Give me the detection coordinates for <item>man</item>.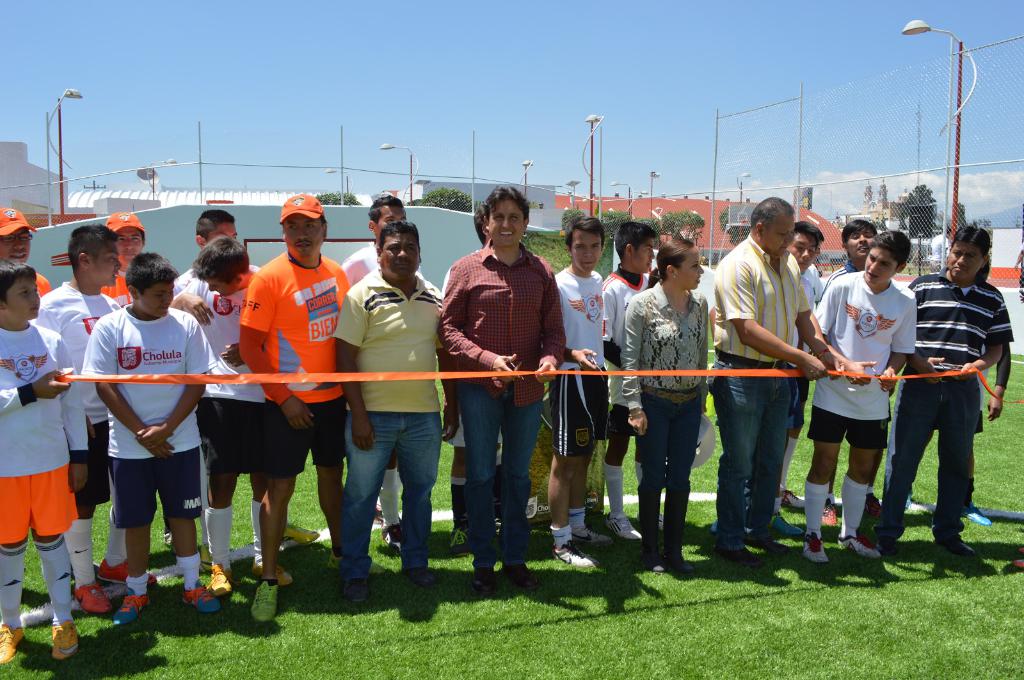
bbox(813, 229, 916, 566).
